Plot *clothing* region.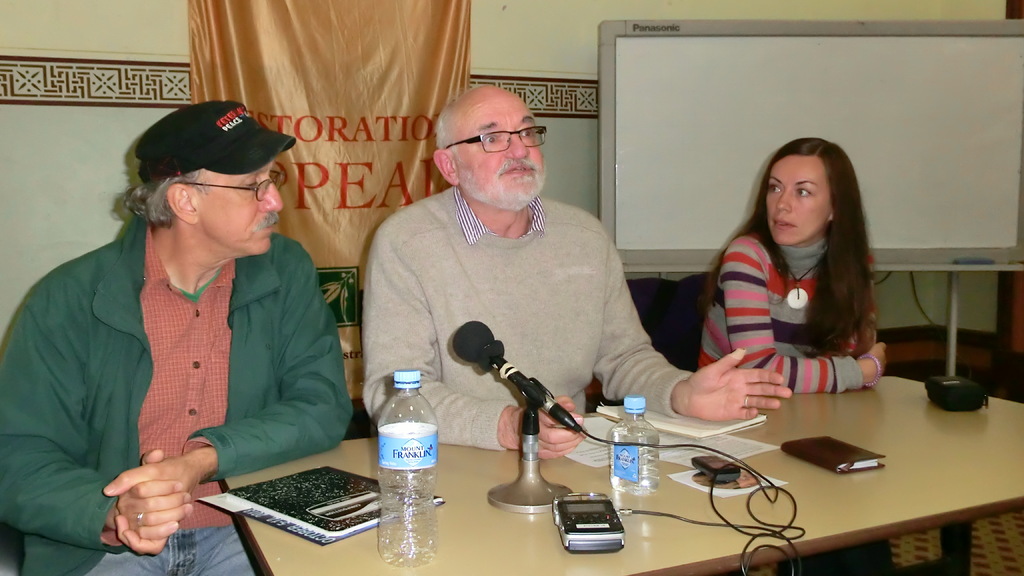
Plotted at pyautogui.locateOnScreen(702, 189, 900, 405).
